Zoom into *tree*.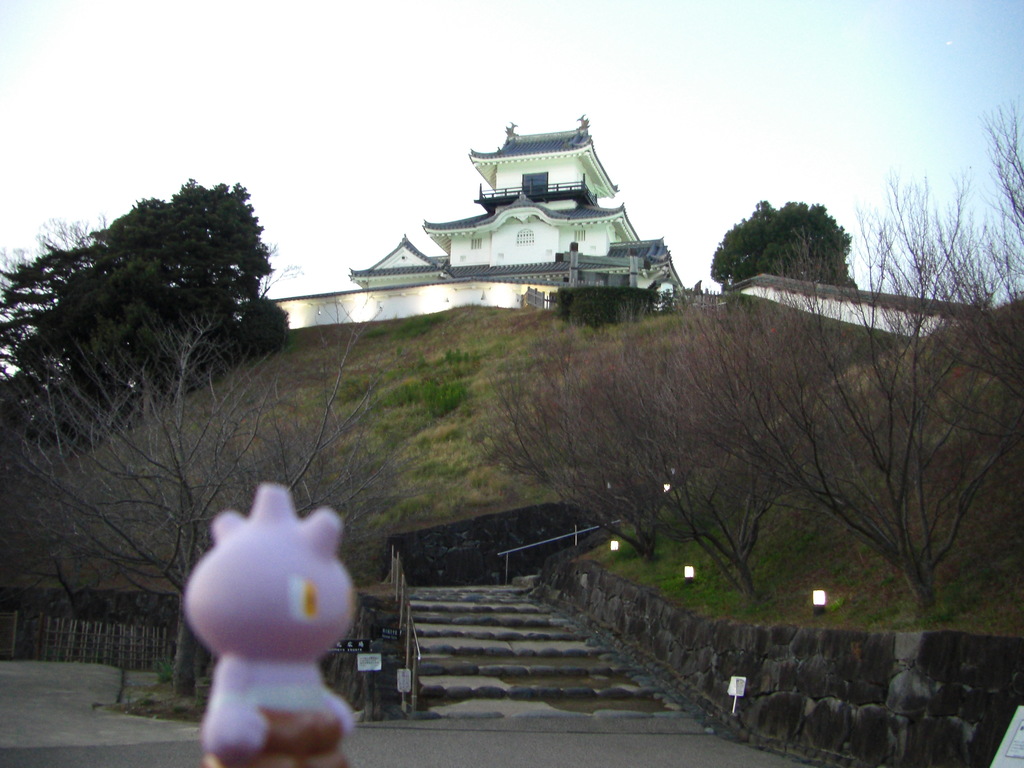
Zoom target: l=464, t=93, r=1023, b=631.
